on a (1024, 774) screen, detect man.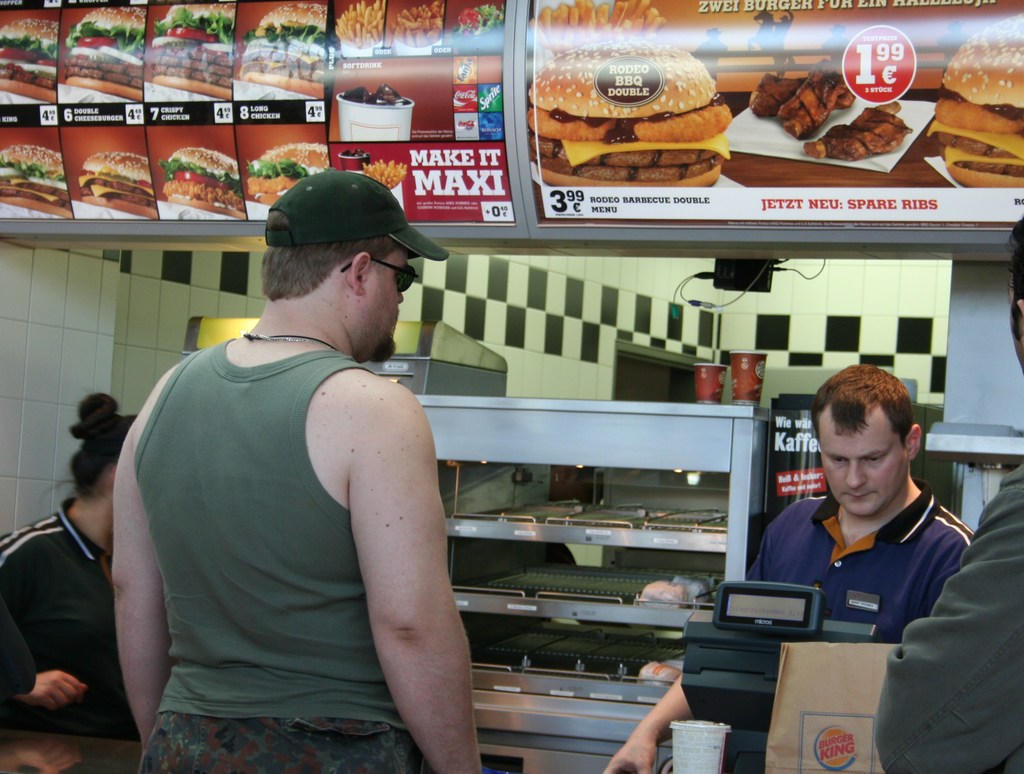
{"left": 106, "top": 170, "right": 480, "bottom": 773}.
